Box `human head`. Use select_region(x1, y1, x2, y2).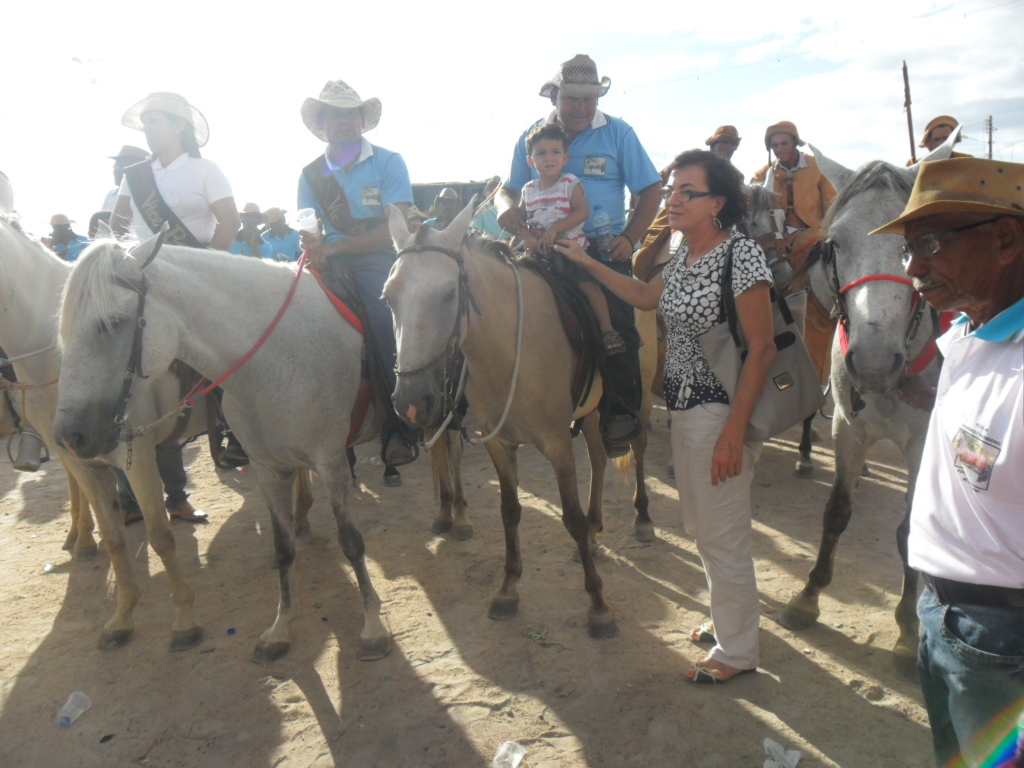
select_region(664, 149, 749, 232).
